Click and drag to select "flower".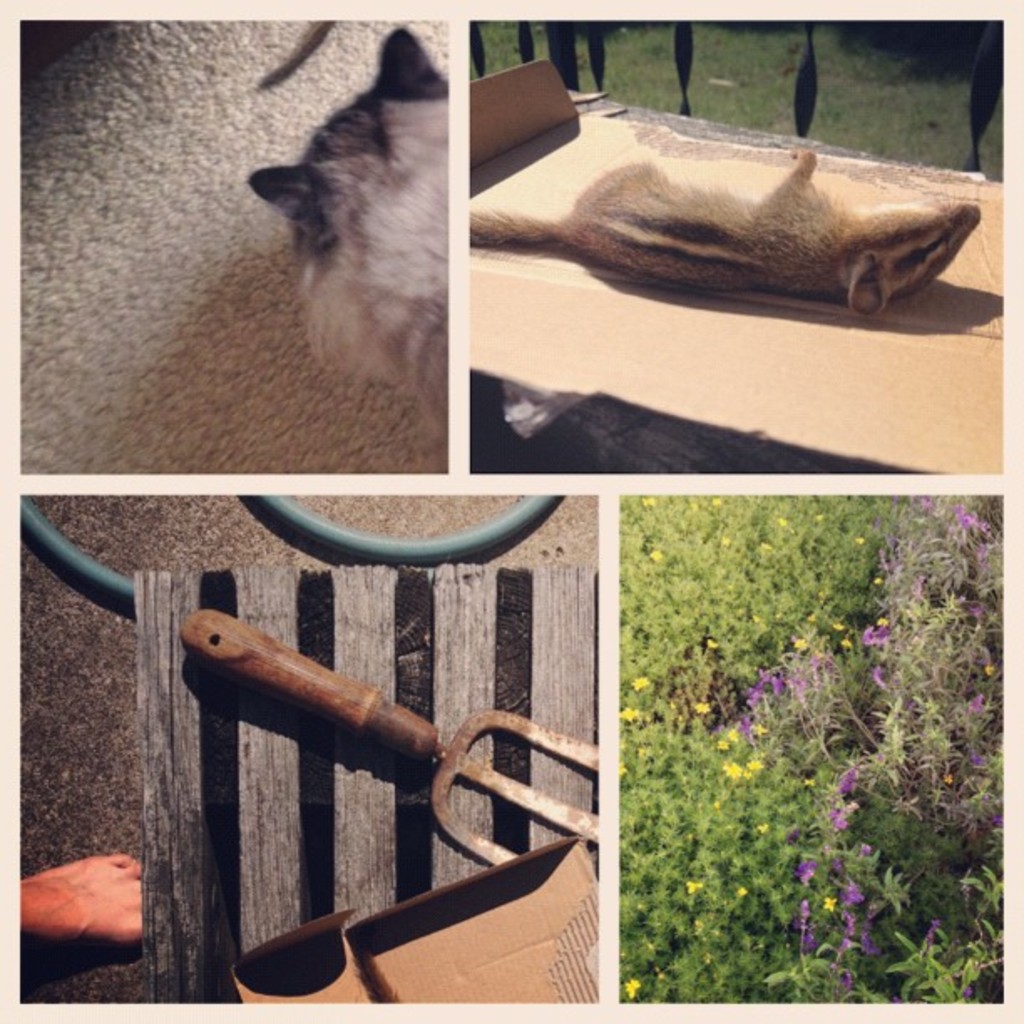
Selection: 760 540 771 550.
